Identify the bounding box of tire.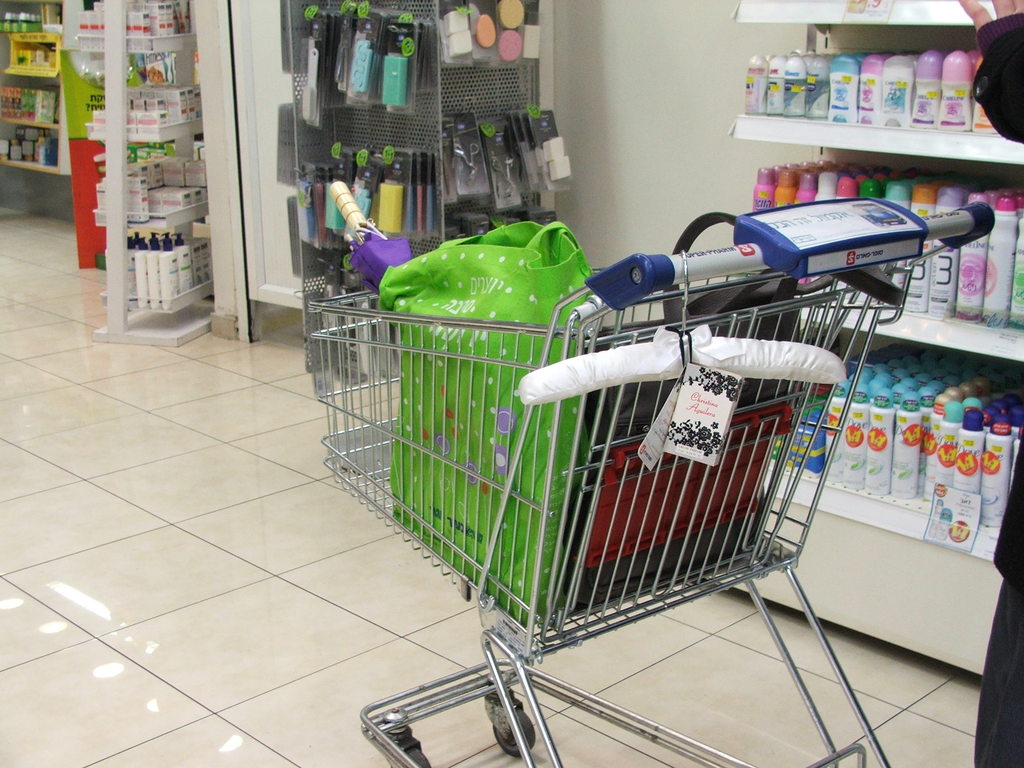
[left=492, top=701, right=529, bottom=753].
